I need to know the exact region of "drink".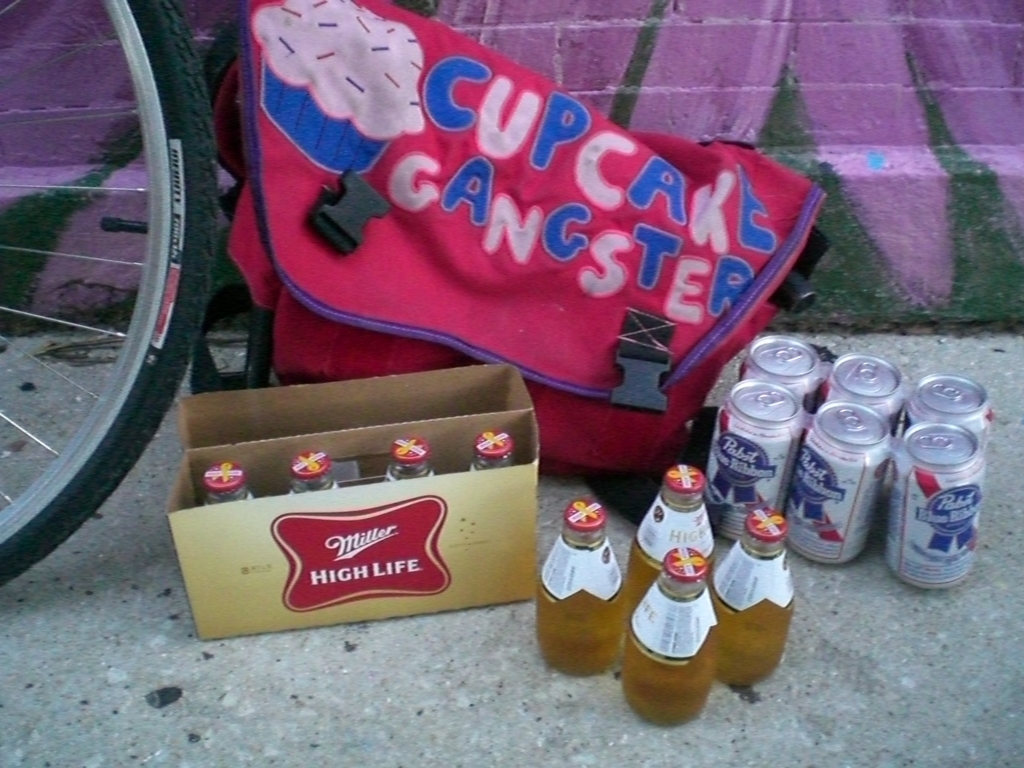
Region: 636:551:723:719.
